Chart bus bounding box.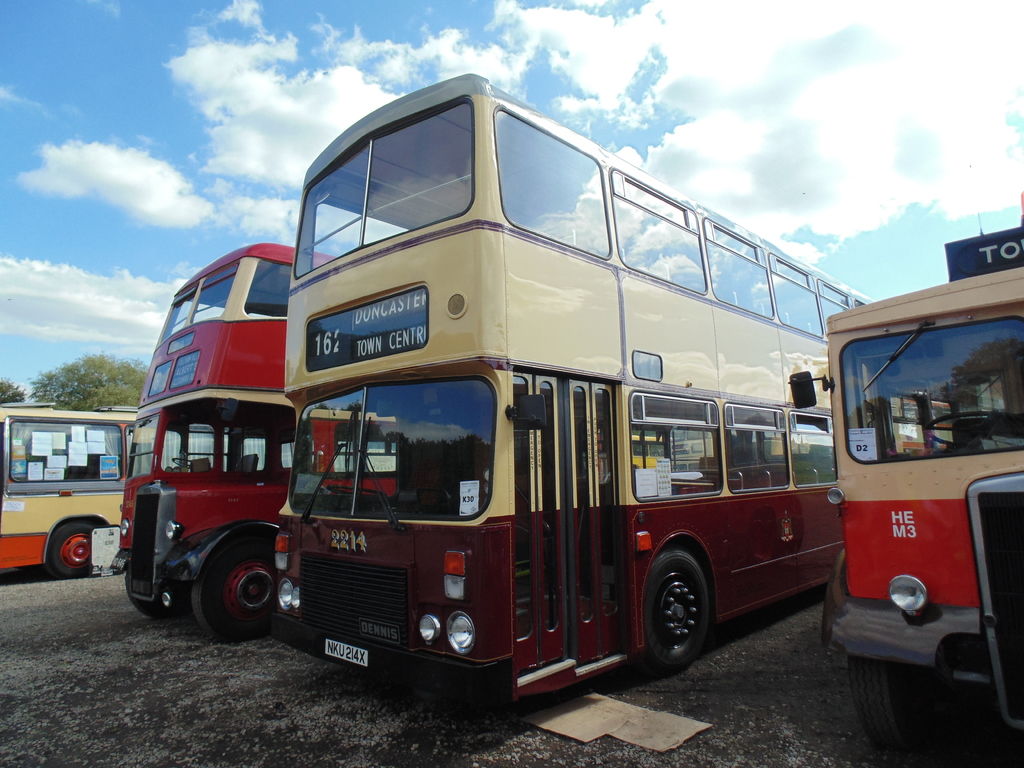
Charted: box=[112, 234, 350, 643].
